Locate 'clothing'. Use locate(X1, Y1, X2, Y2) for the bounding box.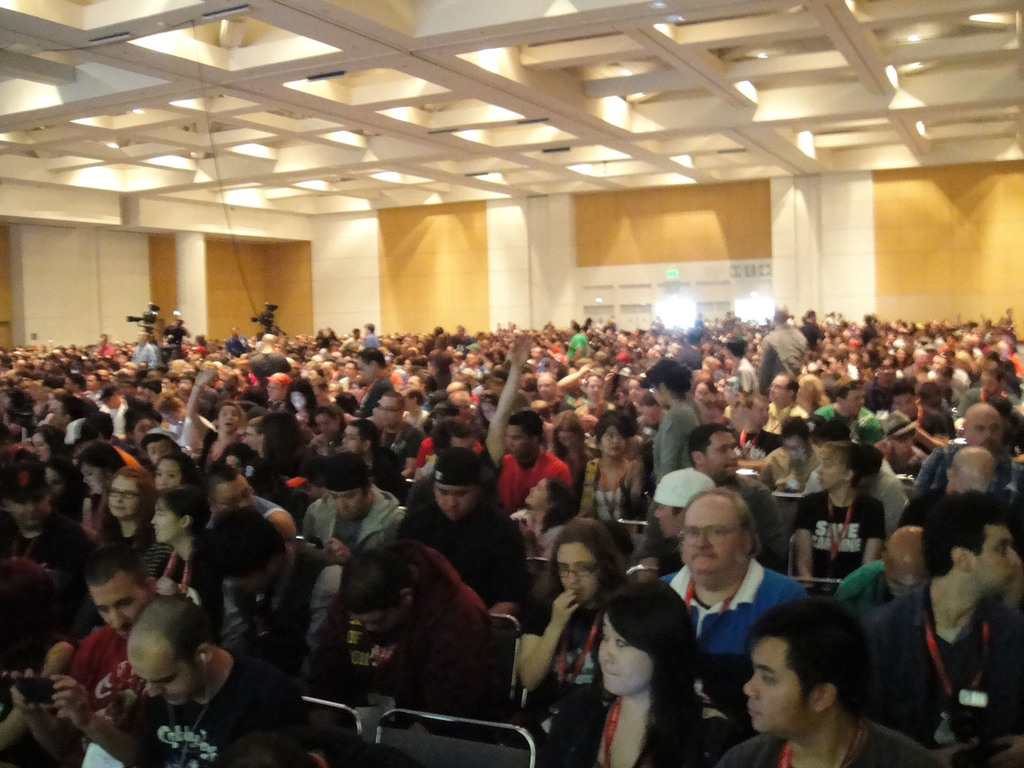
locate(652, 553, 807, 659).
